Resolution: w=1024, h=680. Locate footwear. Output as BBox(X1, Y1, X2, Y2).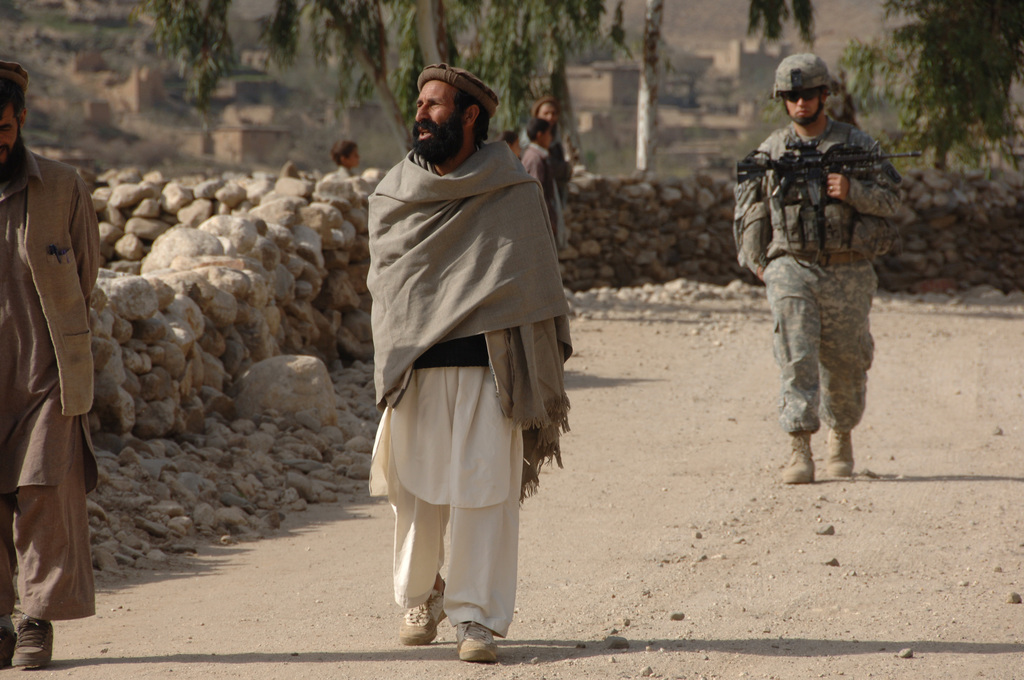
BBox(387, 588, 458, 649).
